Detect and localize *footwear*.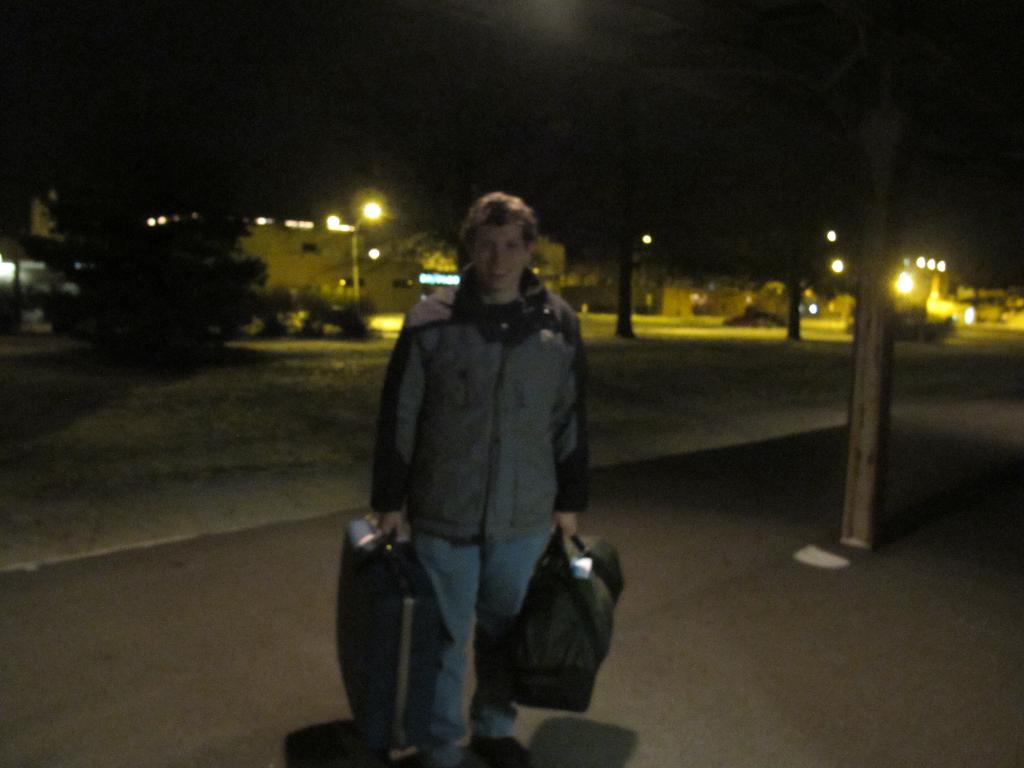
Localized at (467,733,530,767).
